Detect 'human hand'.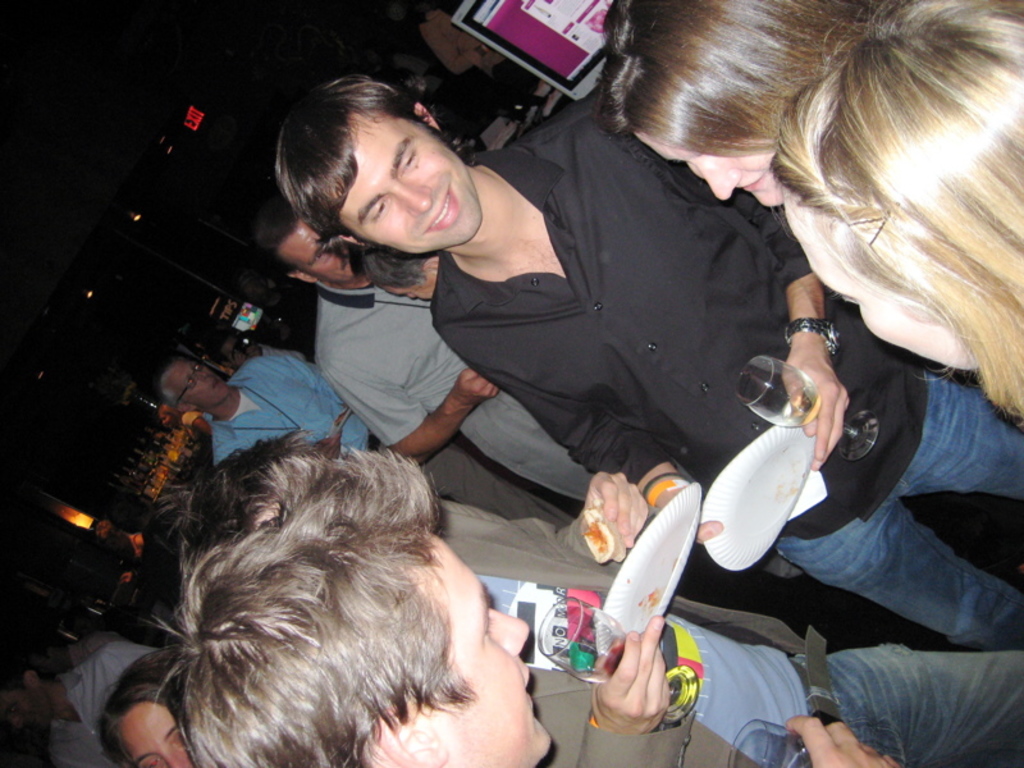
Detected at (777, 349, 851, 472).
